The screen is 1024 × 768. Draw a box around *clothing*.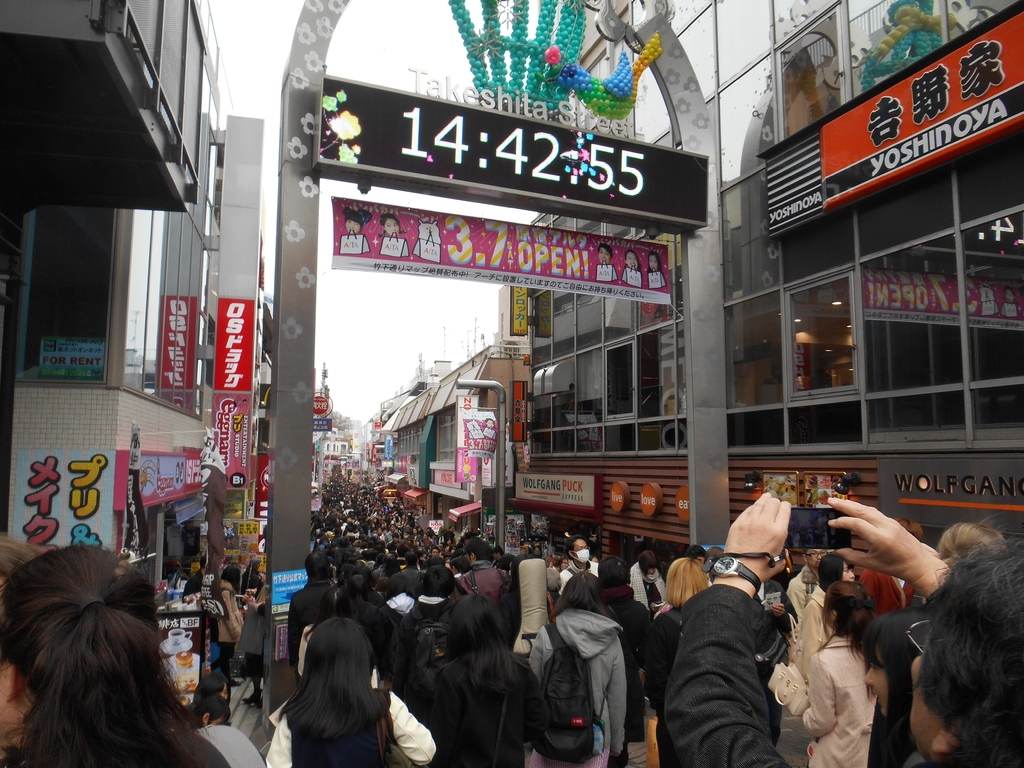
rect(646, 604, 685, 766).
